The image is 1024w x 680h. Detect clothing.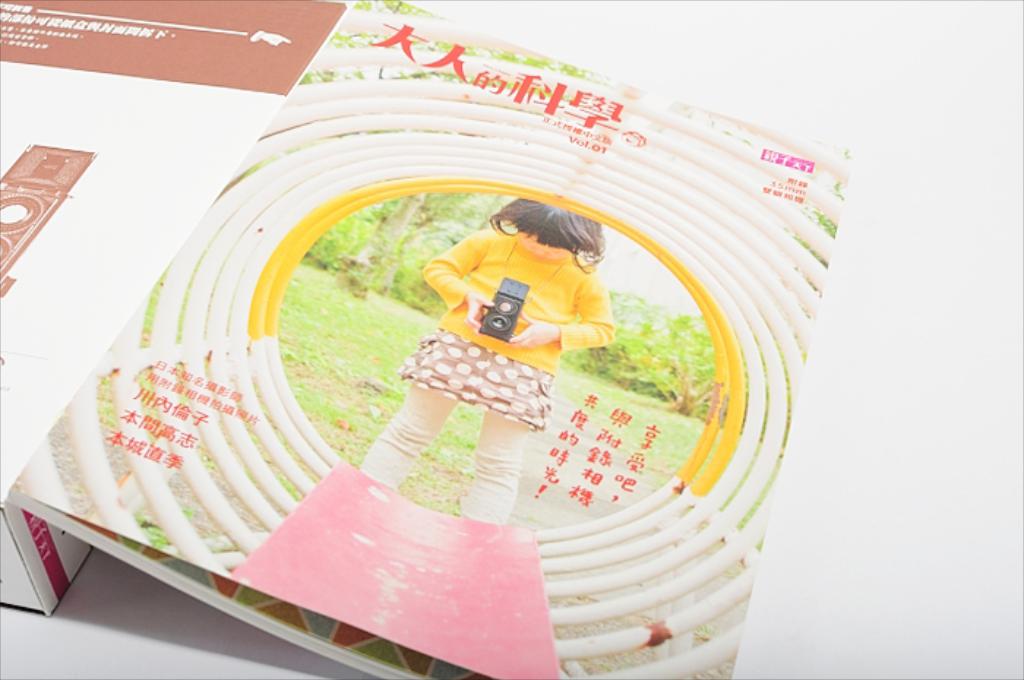
Detection: 389 212 639 364.
